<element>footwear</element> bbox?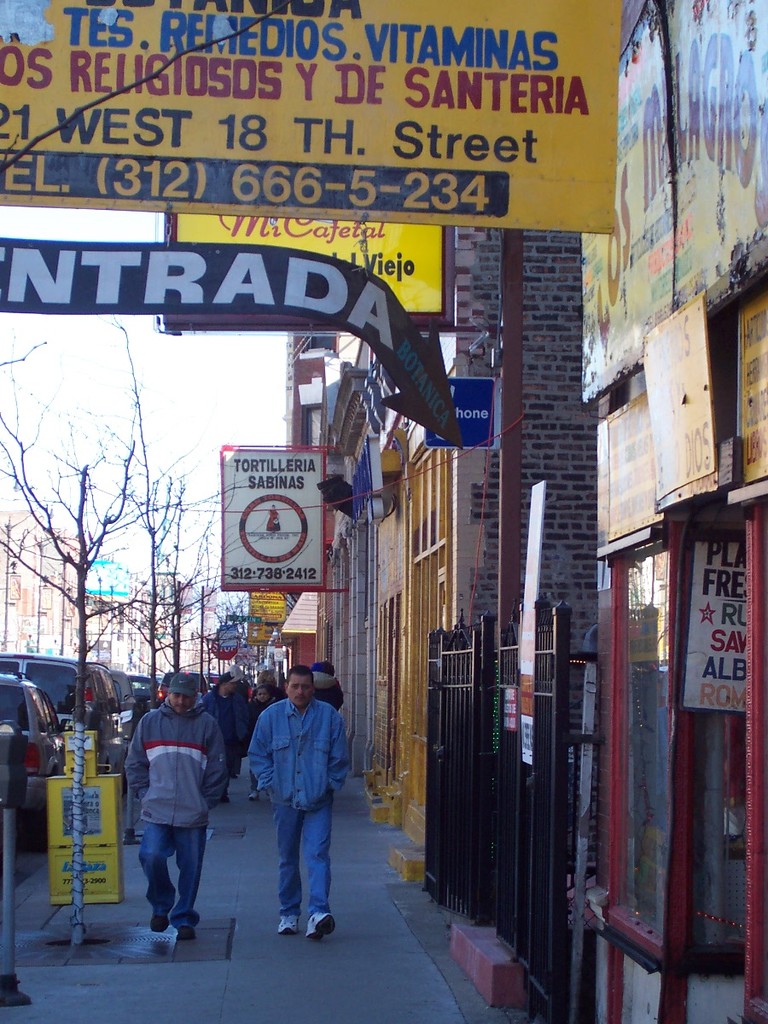
box(308, 912, 331, 939)
